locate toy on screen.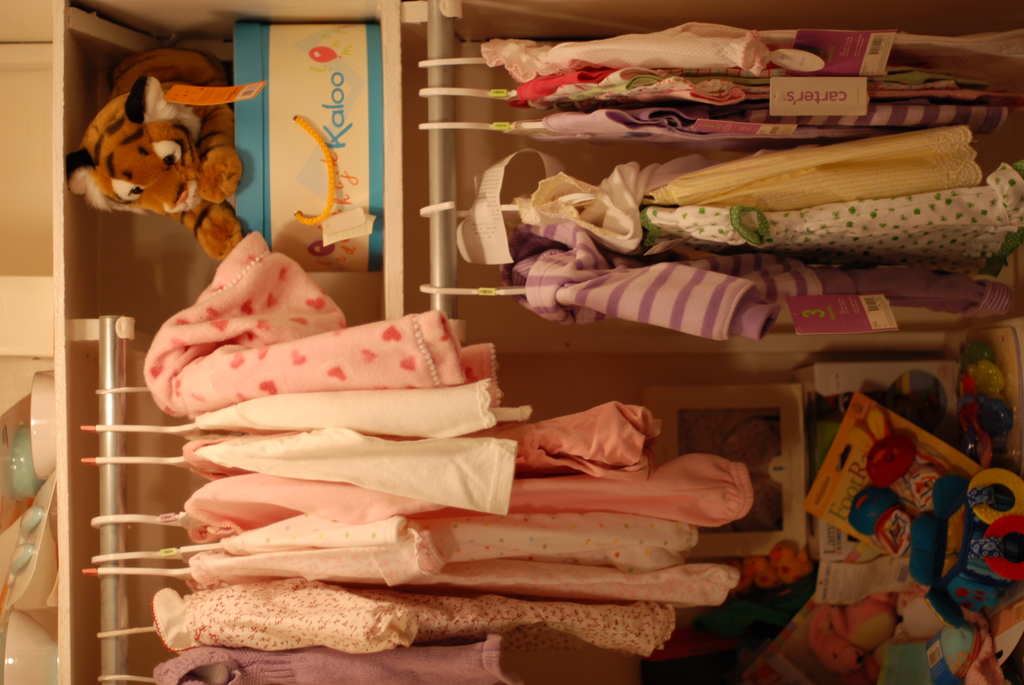
On screen at {"left": 724, "top": 556, "right": 777, "bottom": 589}.
